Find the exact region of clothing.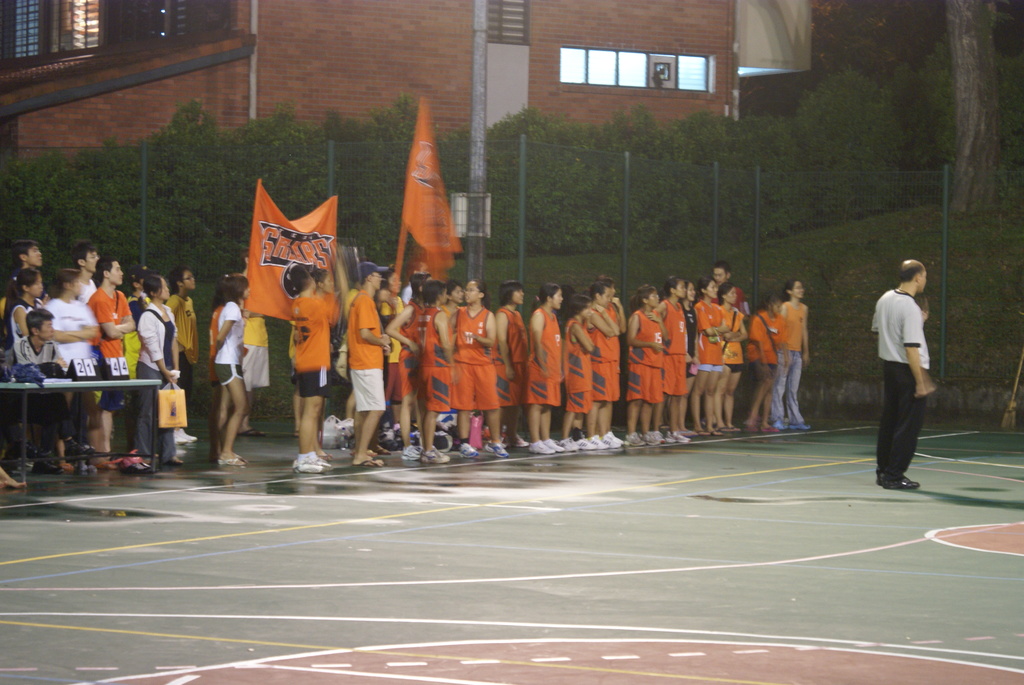
Exact region: 212, 298, 243, 390.
